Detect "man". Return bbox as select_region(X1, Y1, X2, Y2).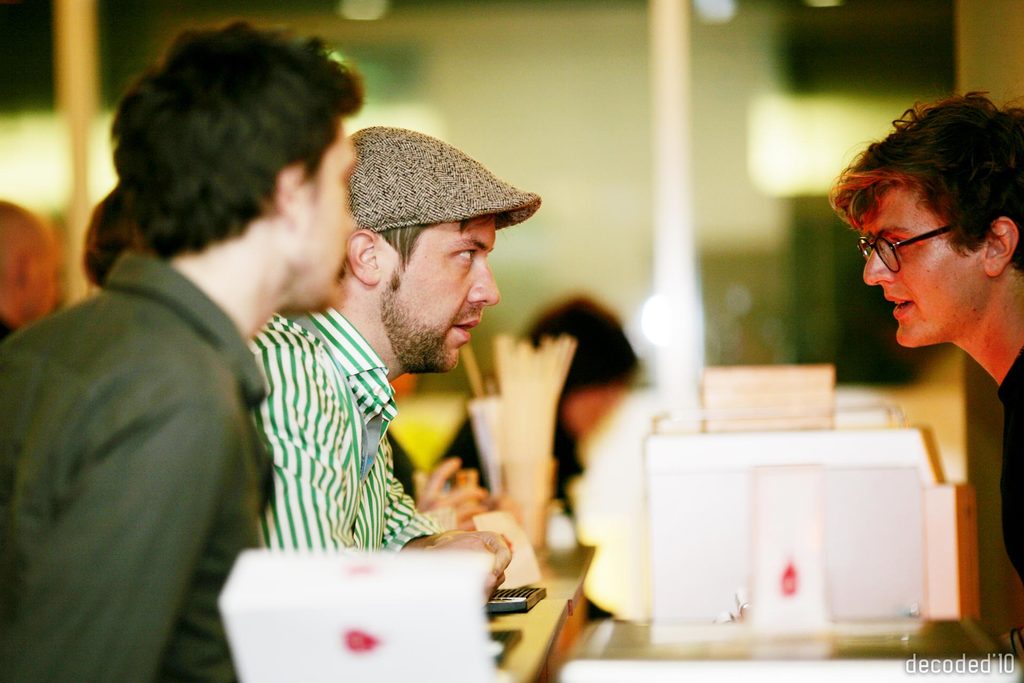
select_region(817, 90, 1023, 682).
